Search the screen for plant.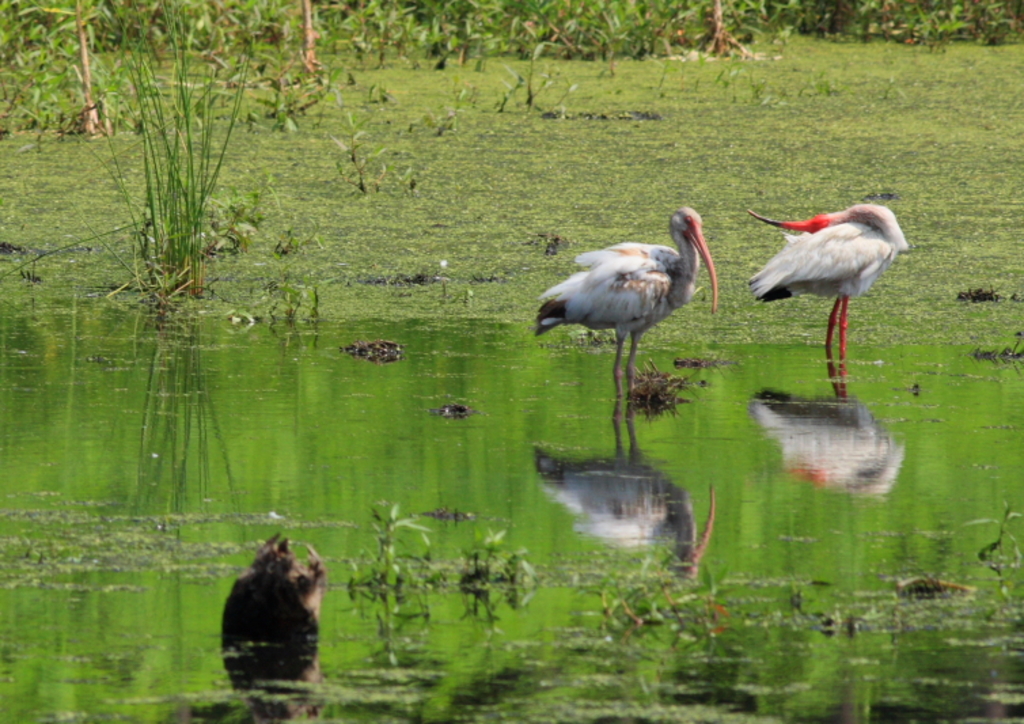
Found at (x1=92, y1=0, x2=239, y2=311).
